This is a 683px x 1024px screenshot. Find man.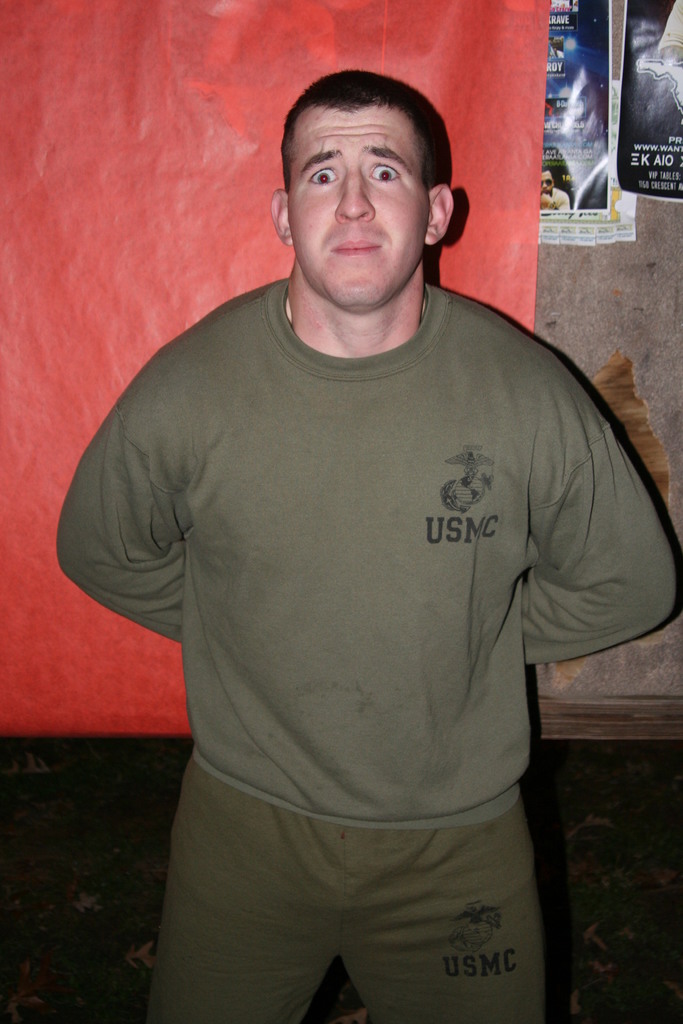
Bounding box: x1=55, y1=68, x2=680, y2=1021.
